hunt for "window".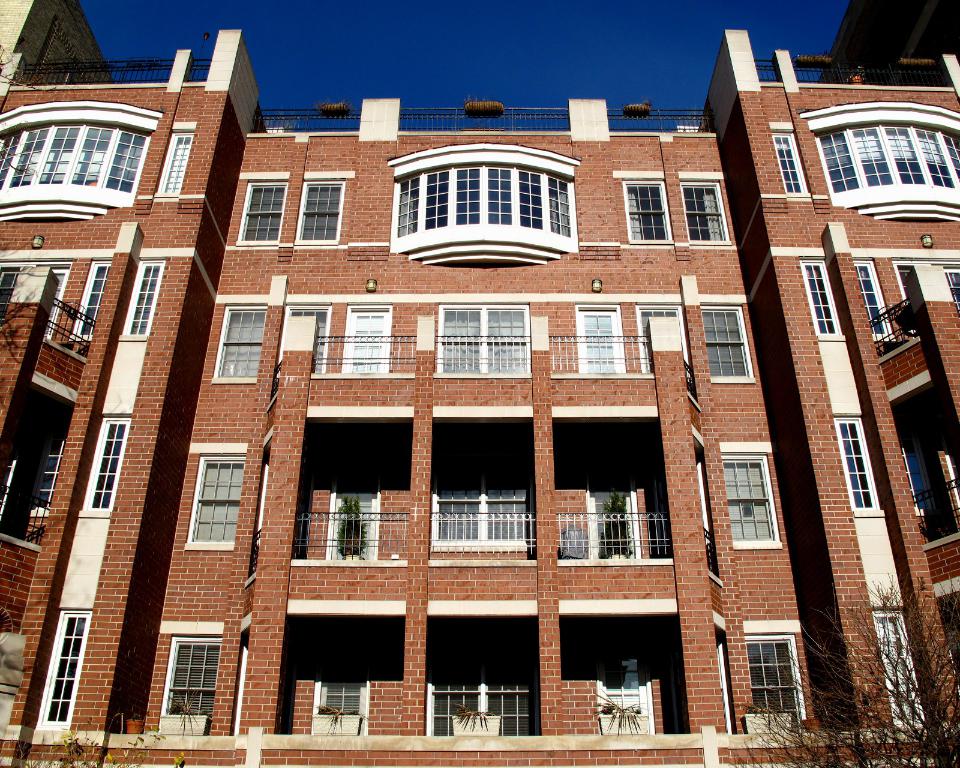
Hunted down at x1=706, y1=307, x2=748, y2=373.
